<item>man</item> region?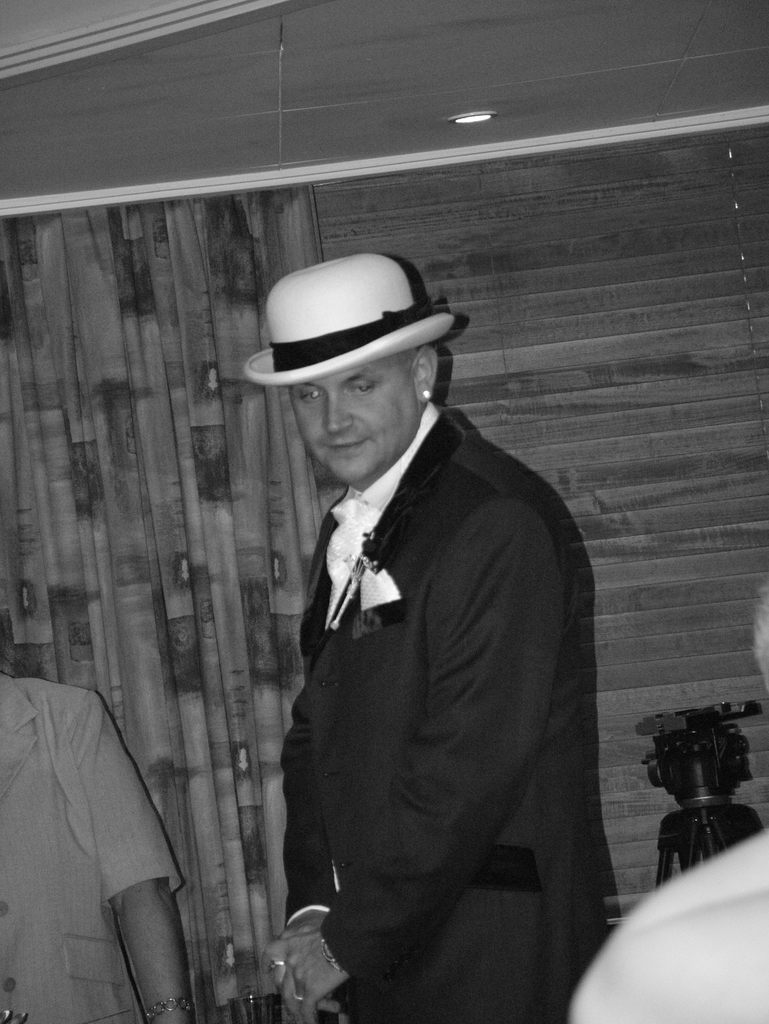
locate(0, 667, 214, 1023)
